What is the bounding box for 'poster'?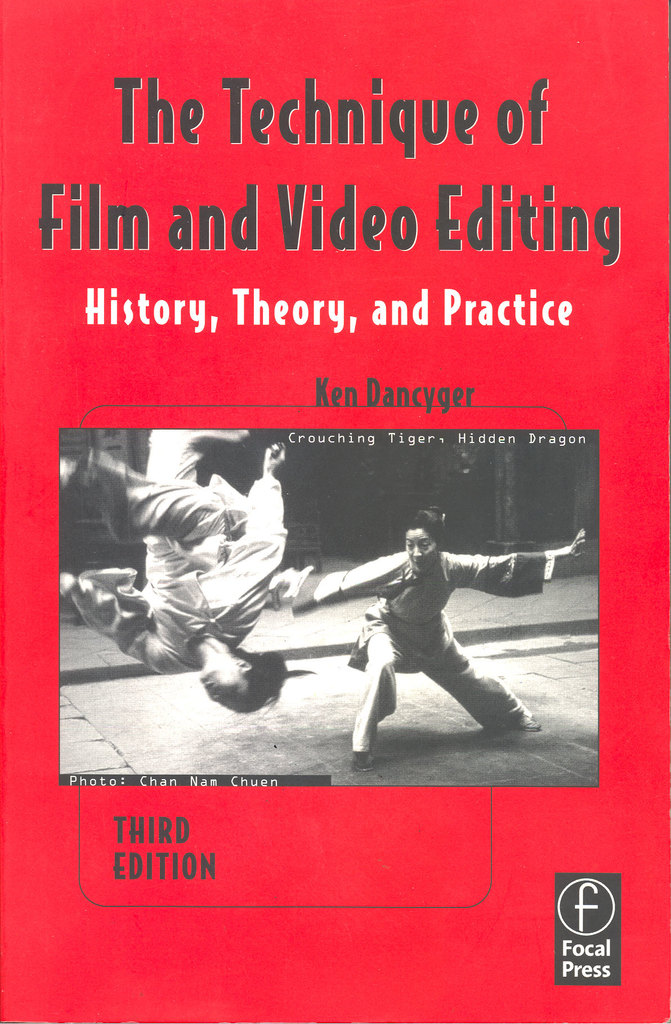
x1=4, y1=0, x2=670, y2=1023.
